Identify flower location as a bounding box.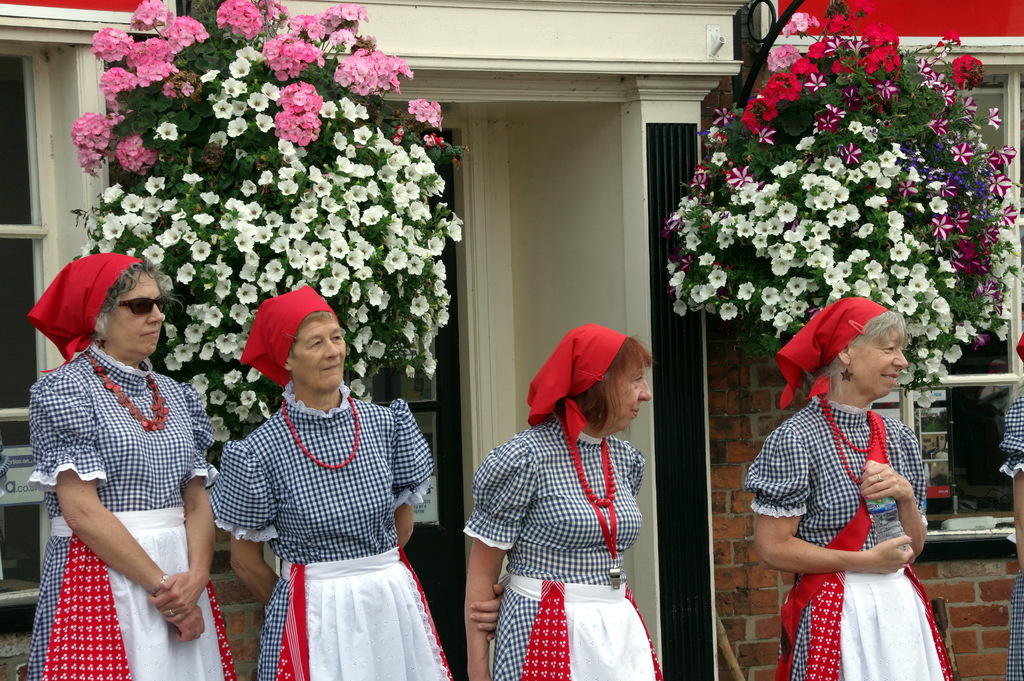
x1=840 y1=84 x2=859 y2=106.
